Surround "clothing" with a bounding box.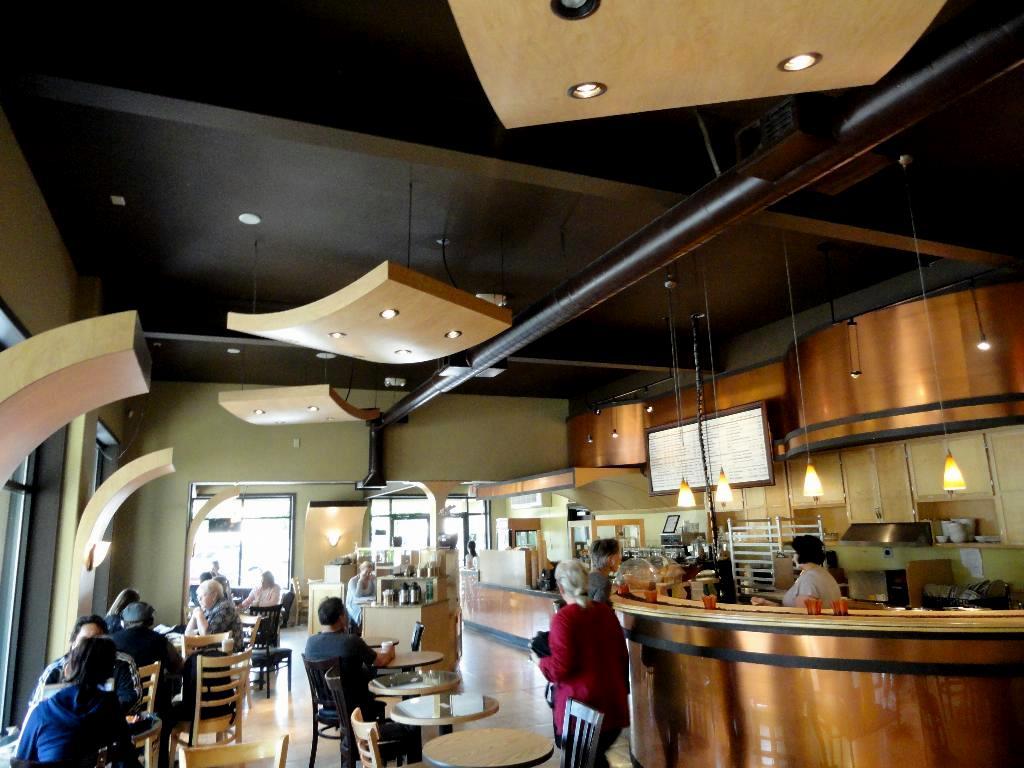
208 604 247 686.
